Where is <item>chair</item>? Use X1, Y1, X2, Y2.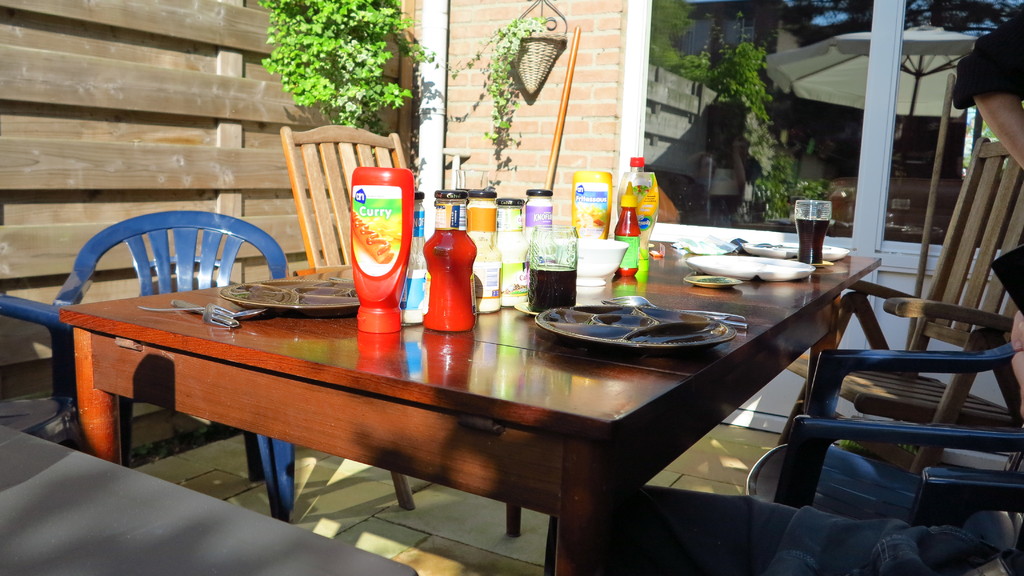
278, 122, 434, 509.
